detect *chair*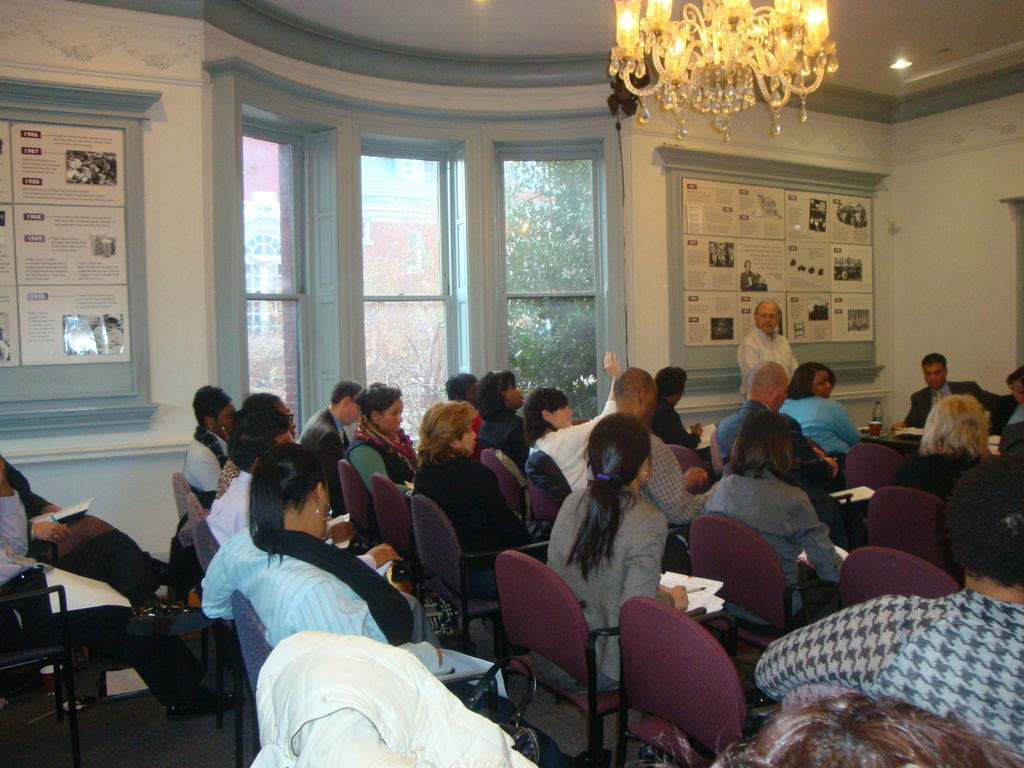
bbox=(369, 474, 413, 572)
